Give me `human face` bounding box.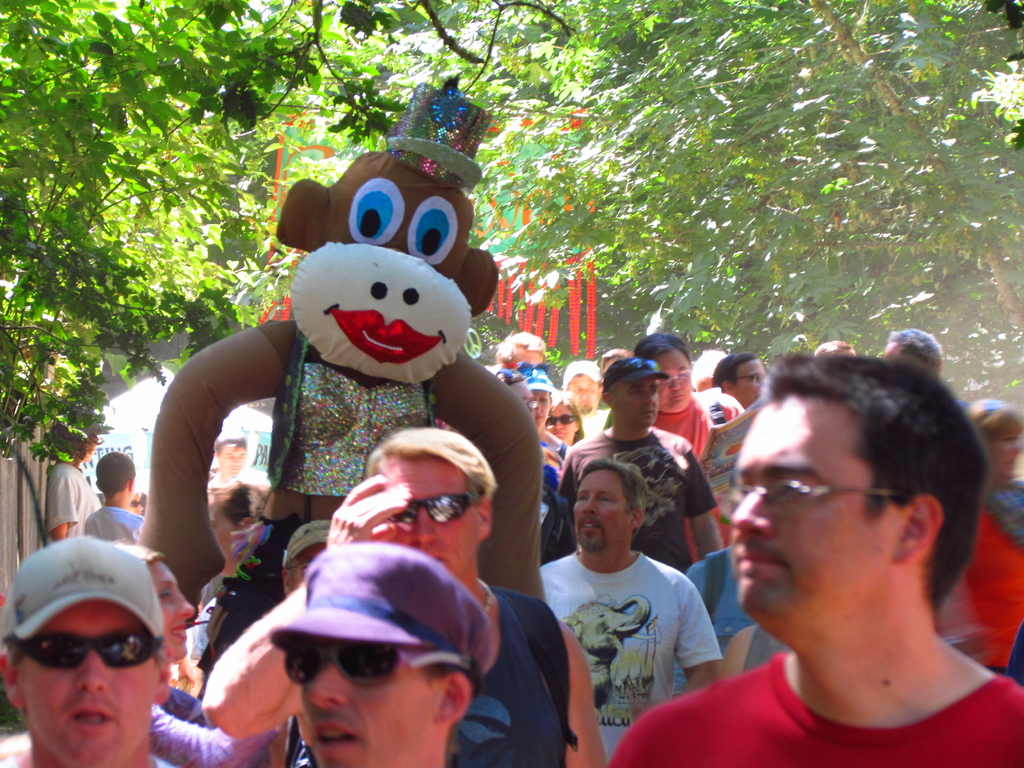
545:399:575:440.
